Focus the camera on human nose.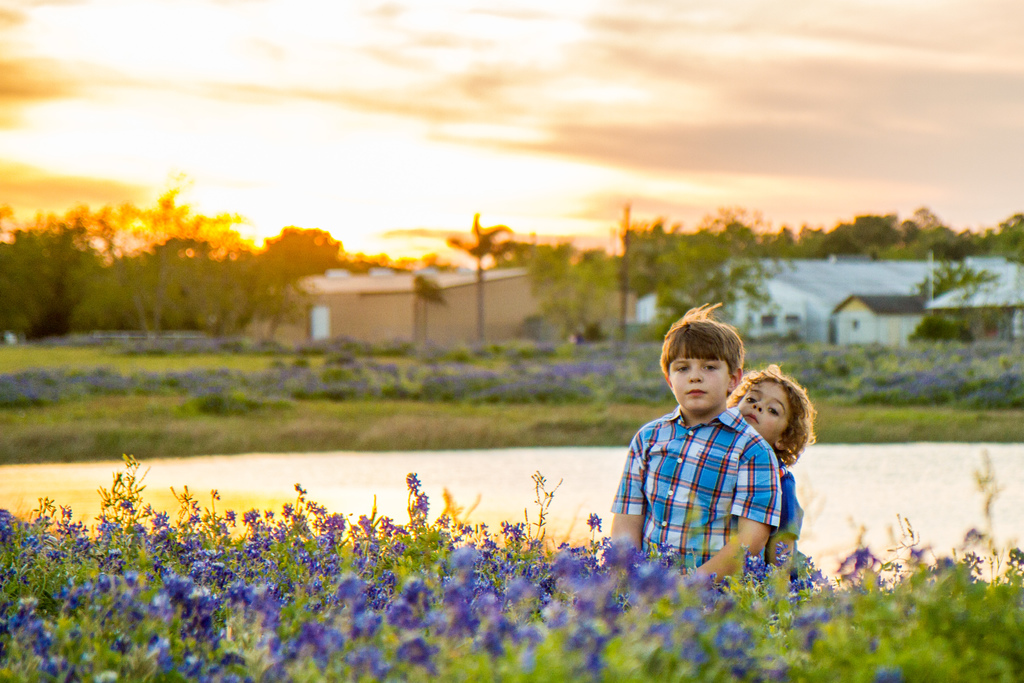
Focus region: pyautogui.locateOnScreen(750, 402, 763, 411).
